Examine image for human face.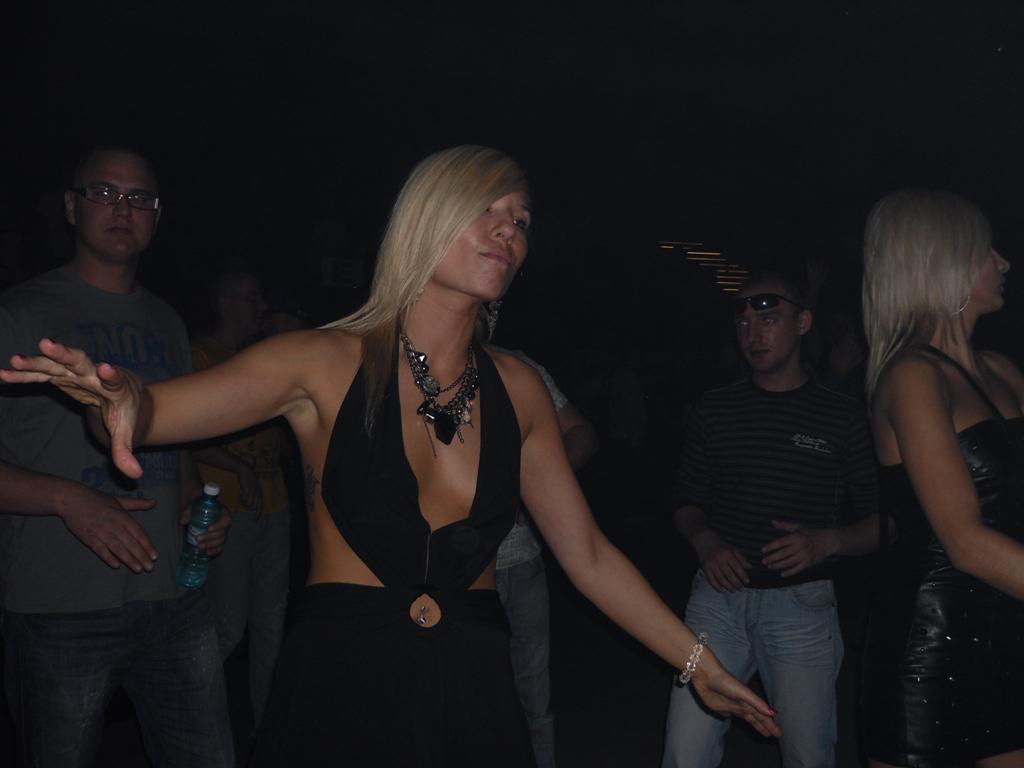
Examination result: 429/192/533/297.
